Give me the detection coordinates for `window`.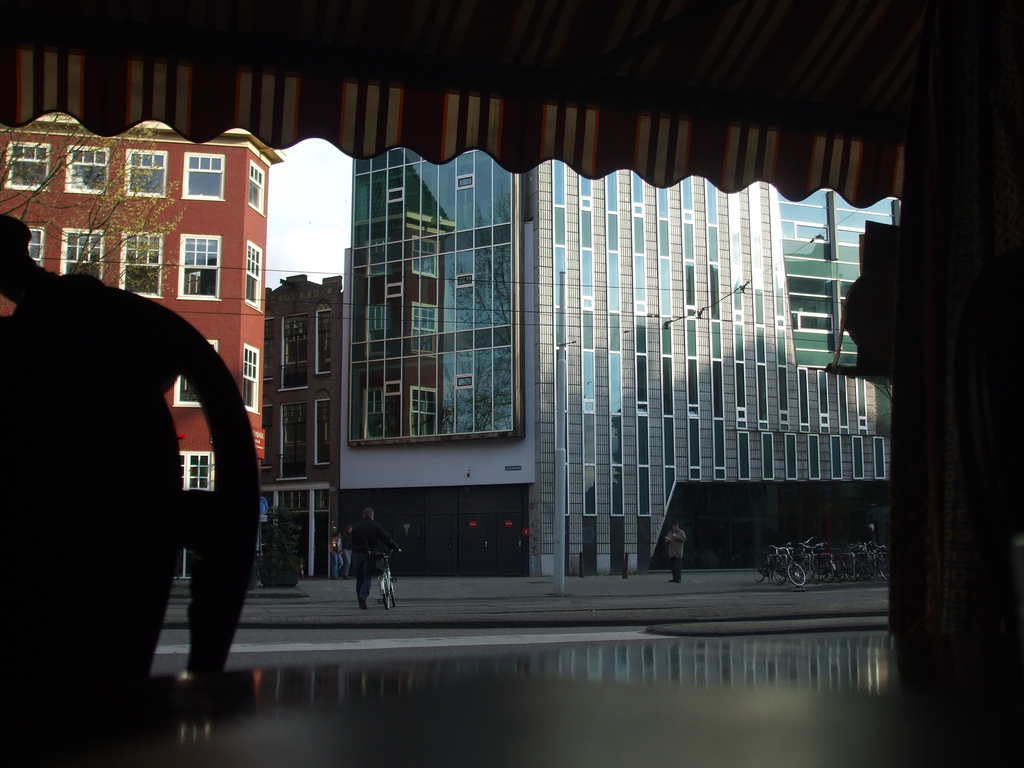
box(126, 150, 164, 199).
